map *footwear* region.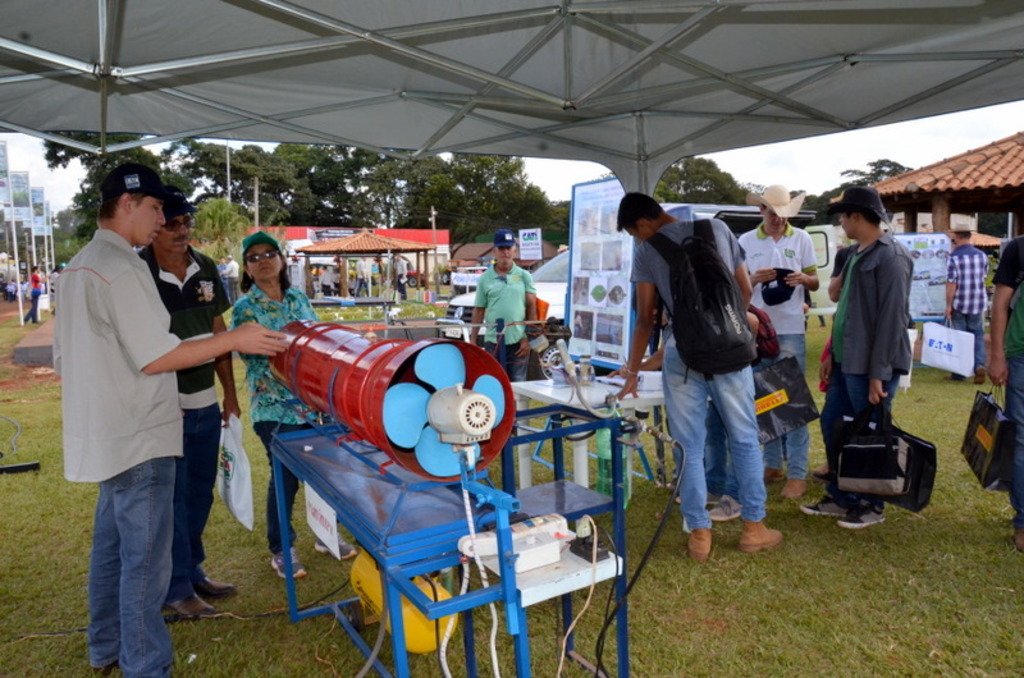
Mapped to (193, 573, 234, 596).
